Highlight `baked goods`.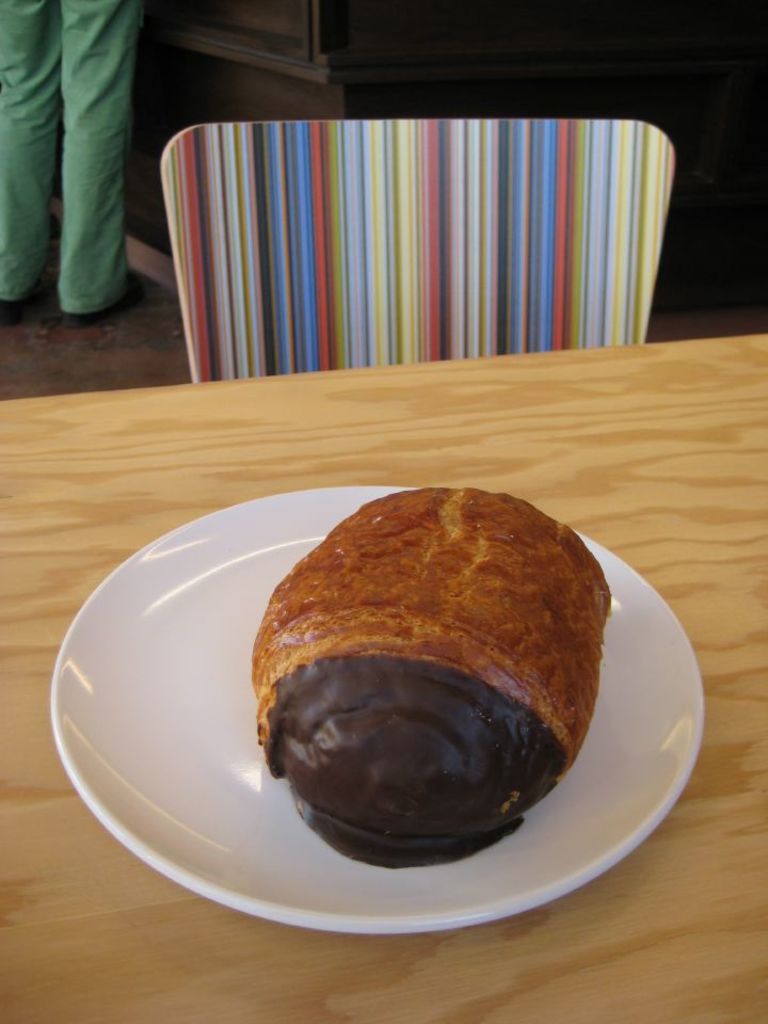
Highlighted region: pyautogui.locateOnScreen(254, 489, 612, 873).
